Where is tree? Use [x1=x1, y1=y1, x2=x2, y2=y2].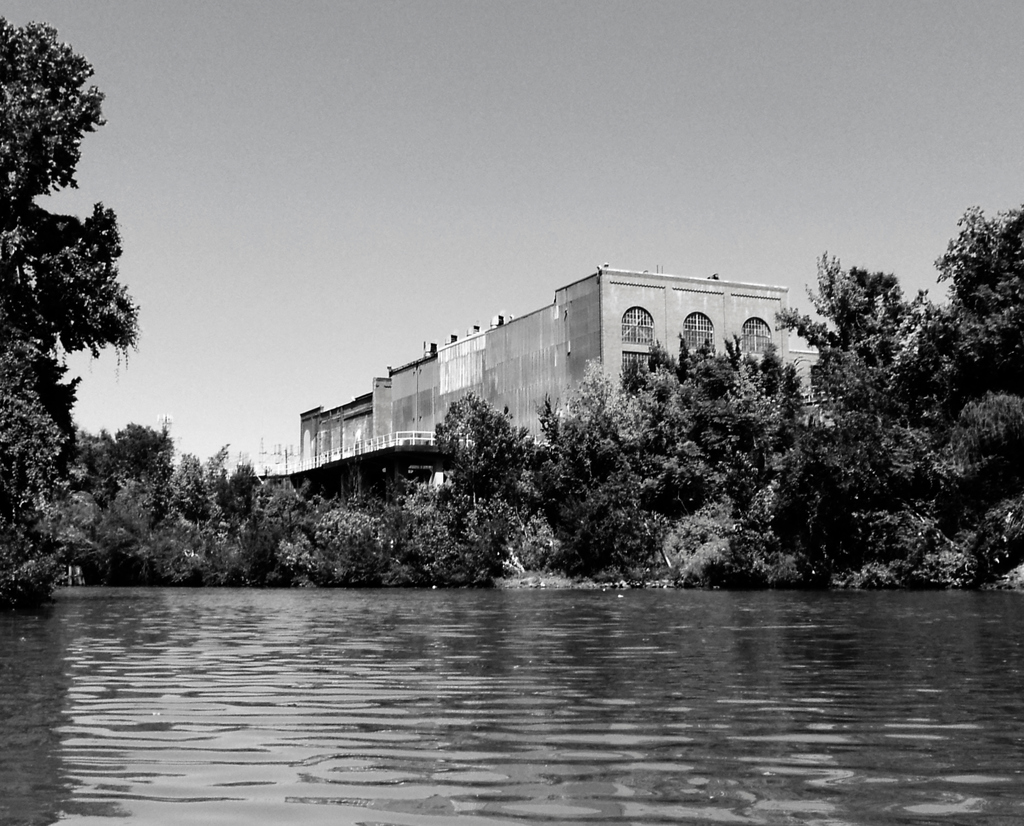
[x1=0, y1=15, x2=141, y2=606].
